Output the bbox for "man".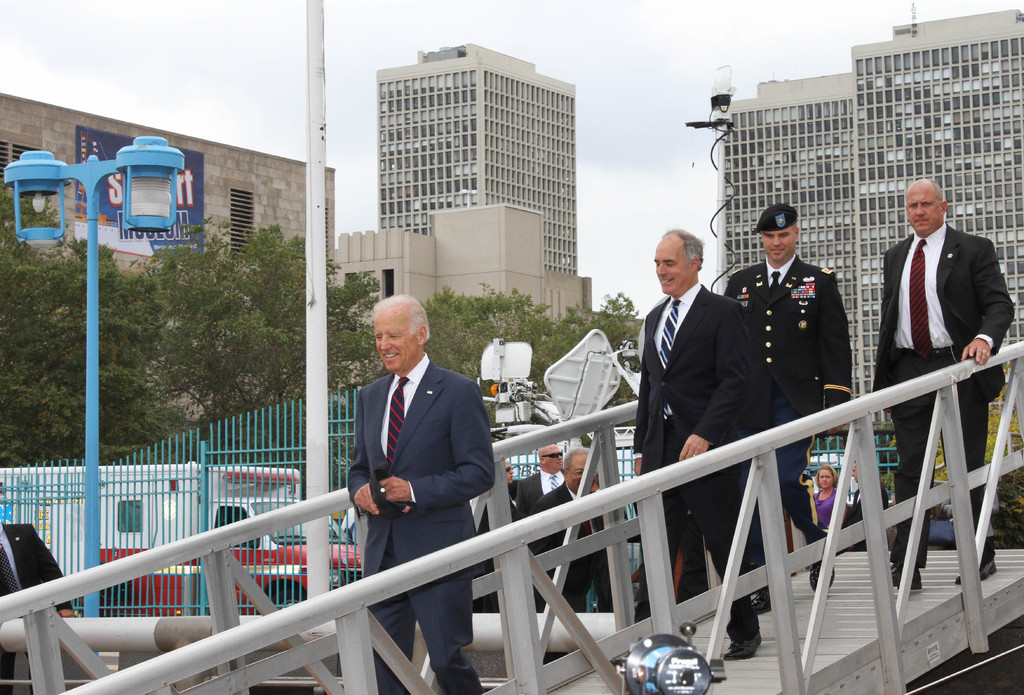
Rect(347, 296, 495, 694).
